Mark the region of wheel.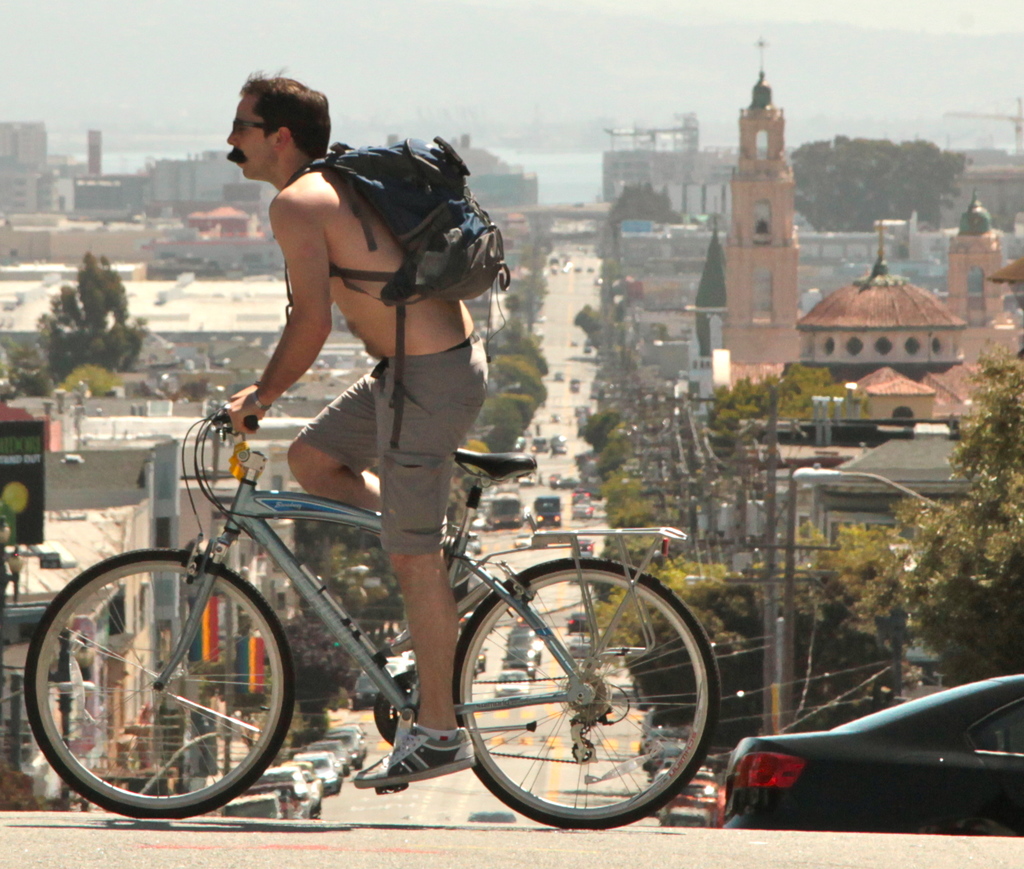
Region: (460, 564, 708, 824).
